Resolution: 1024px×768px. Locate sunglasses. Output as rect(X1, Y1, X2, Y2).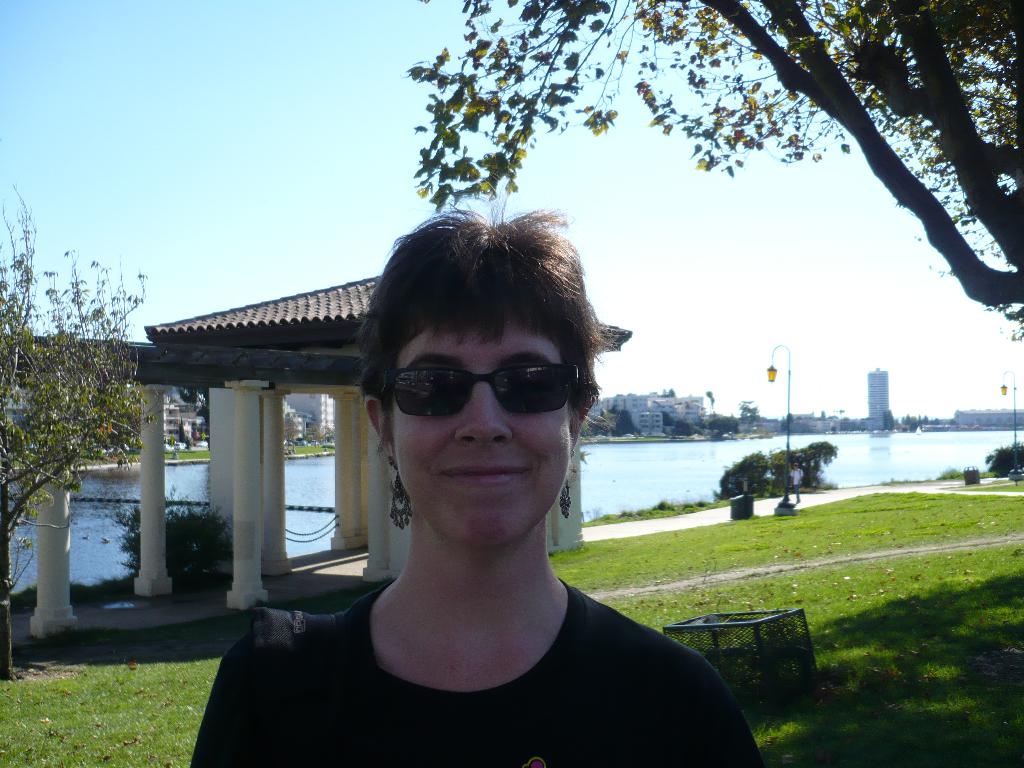
rect(386, 352, 583, 420).
